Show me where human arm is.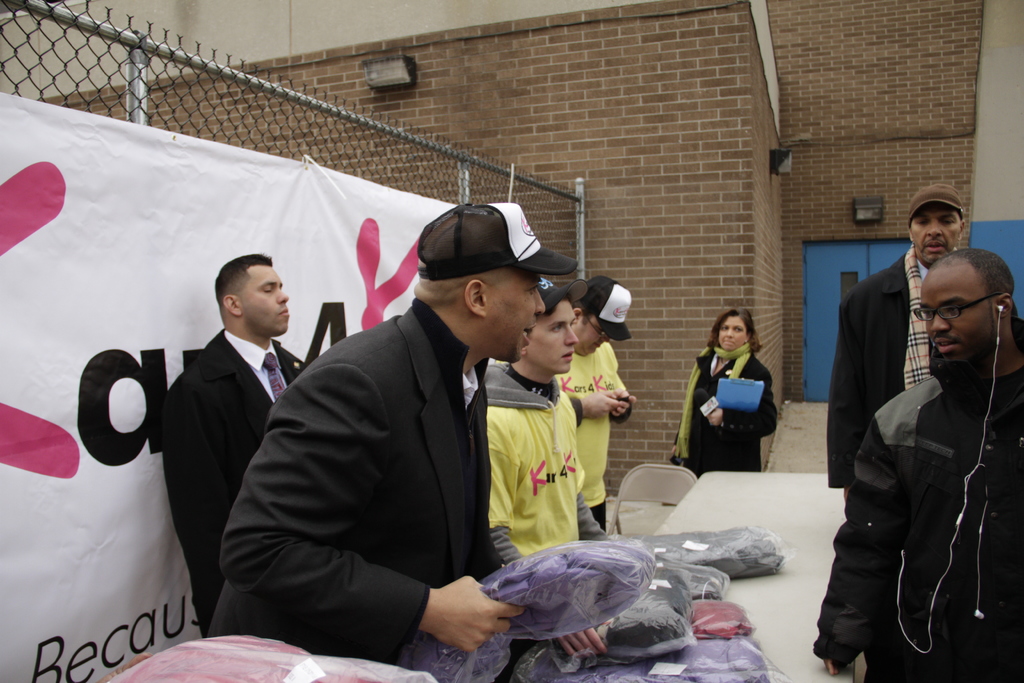
human arm is at (left=575, top=462, right=605, bottom=541).
